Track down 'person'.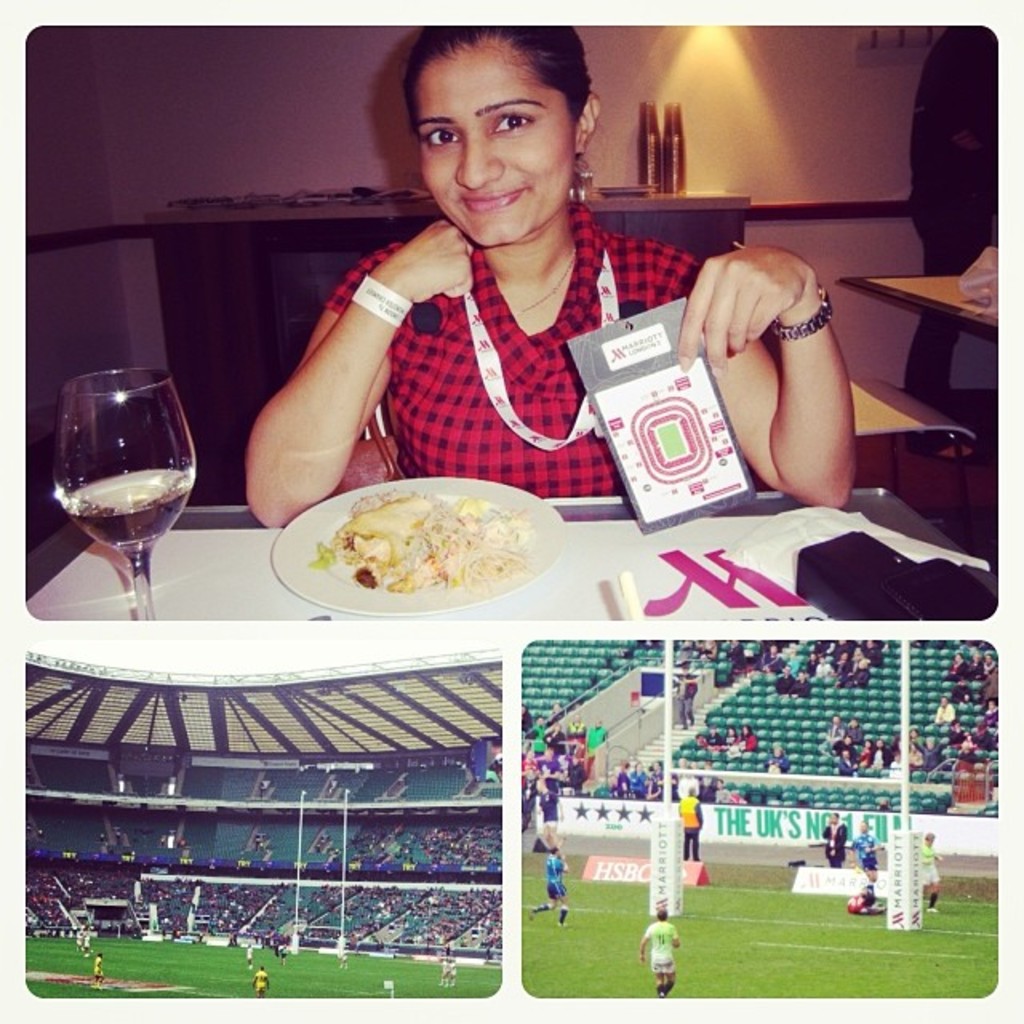
Tracked to bbox=[920, 830, 939, 912].
